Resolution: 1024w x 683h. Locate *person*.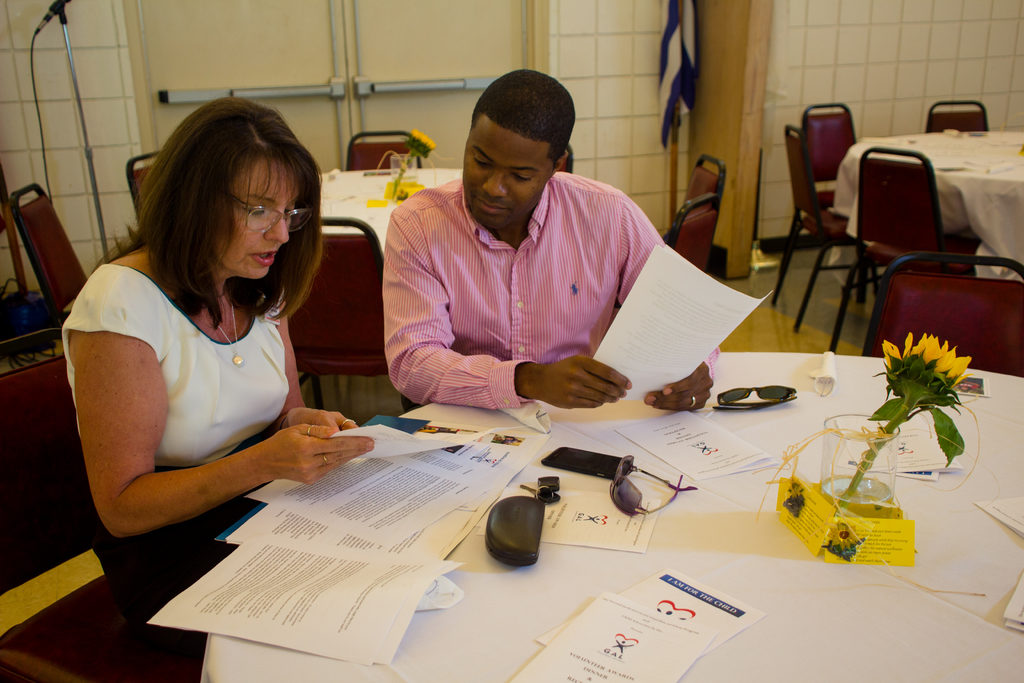
60,94,376,660.
